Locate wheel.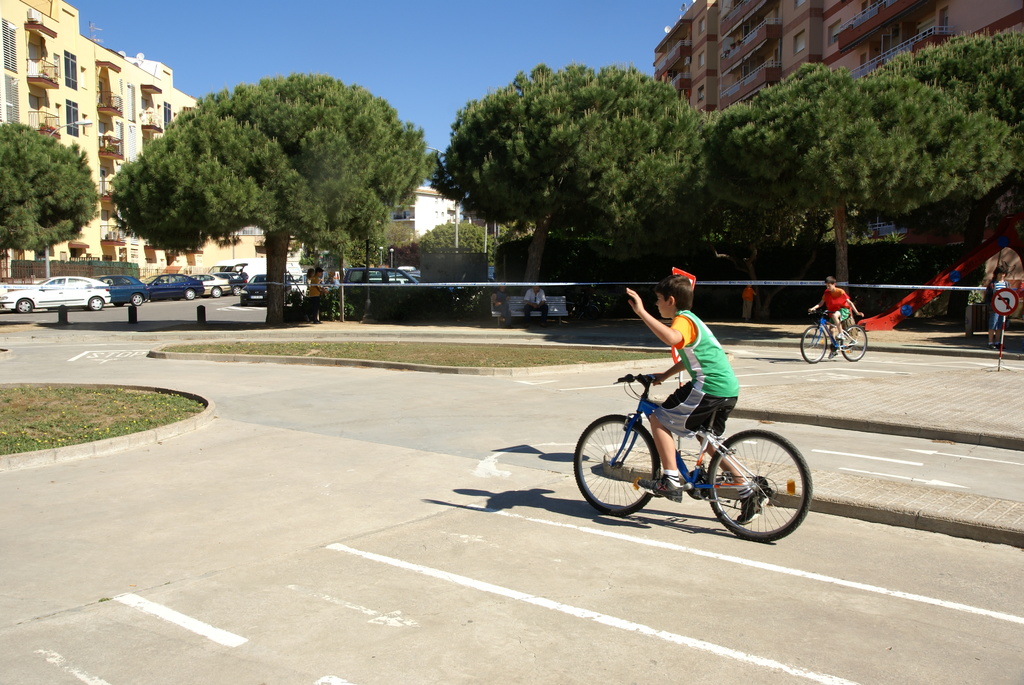
Bounding box: x1=15 y1=300 x2=33 y2=312.
